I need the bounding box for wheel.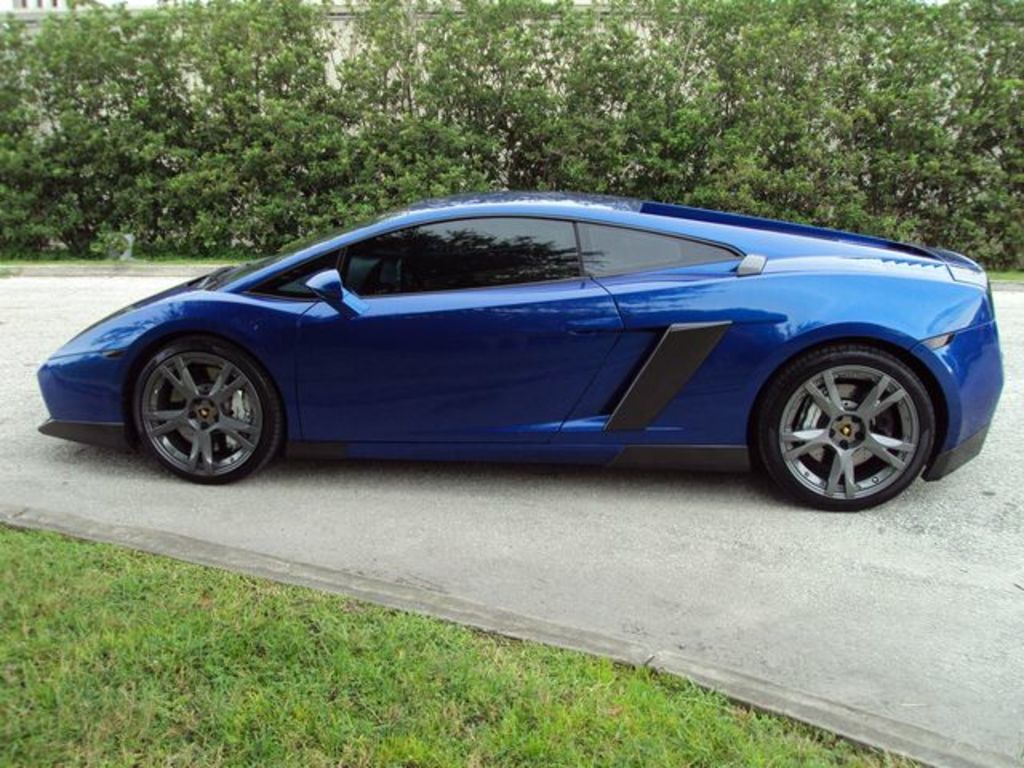
Here it is: pyautogui.locateOnScreen(125, 331, 286, 486).
